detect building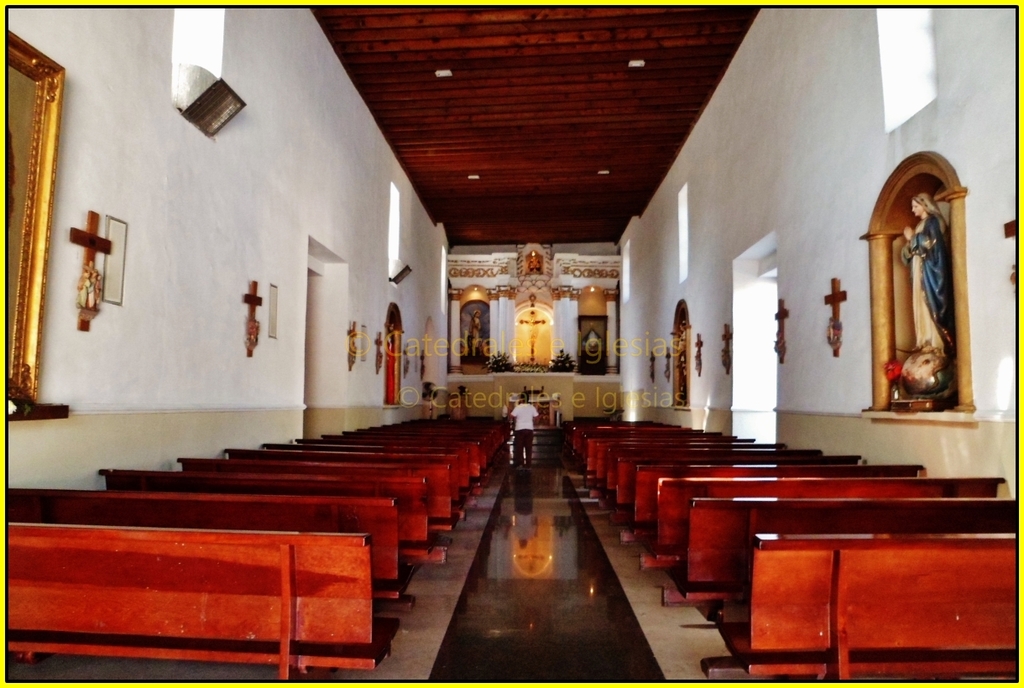
(x1=6, y1=7, x2=1020, y2=681)
